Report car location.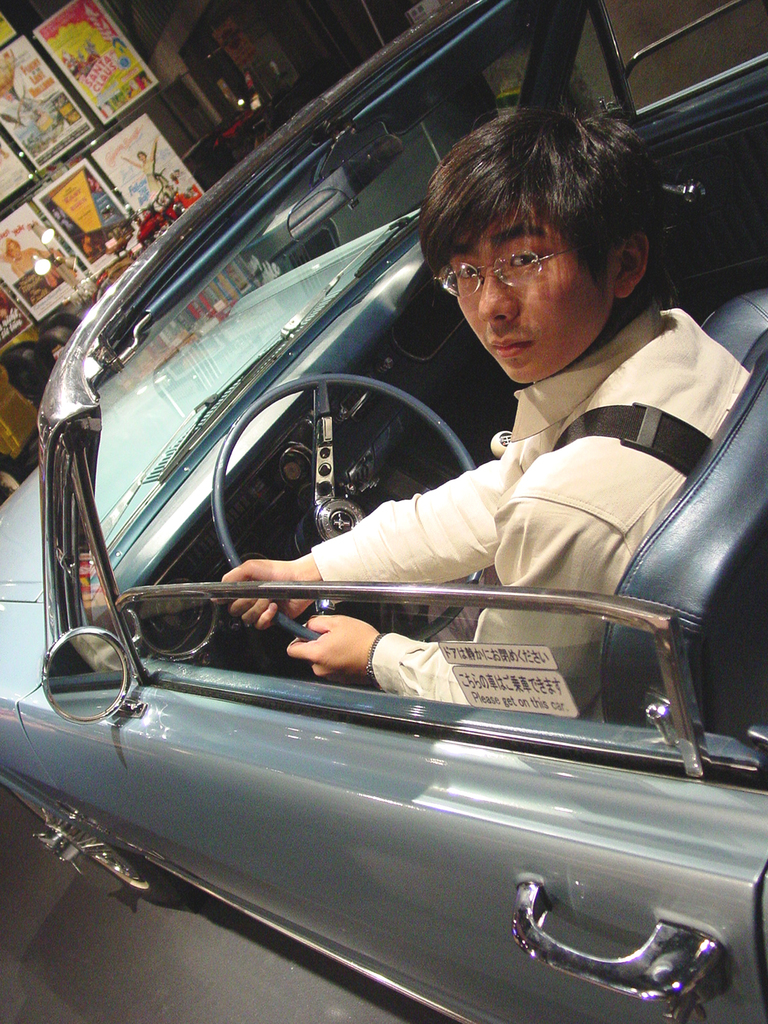
Report: Rect(0, 0, 767, 1023).
